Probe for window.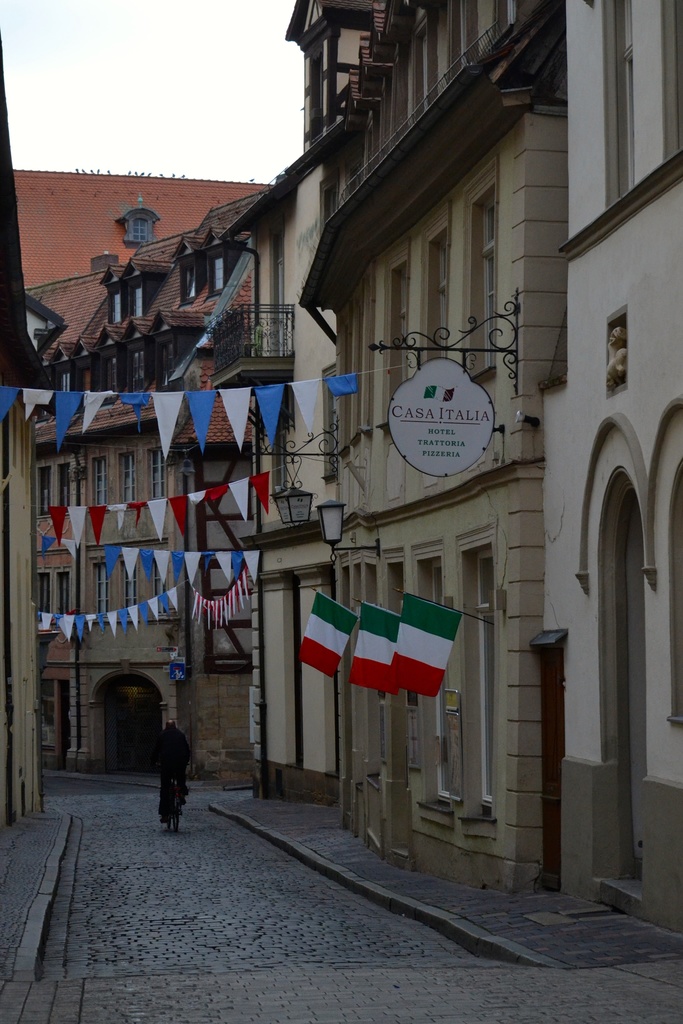
Probe result: 475/547/494/805.
